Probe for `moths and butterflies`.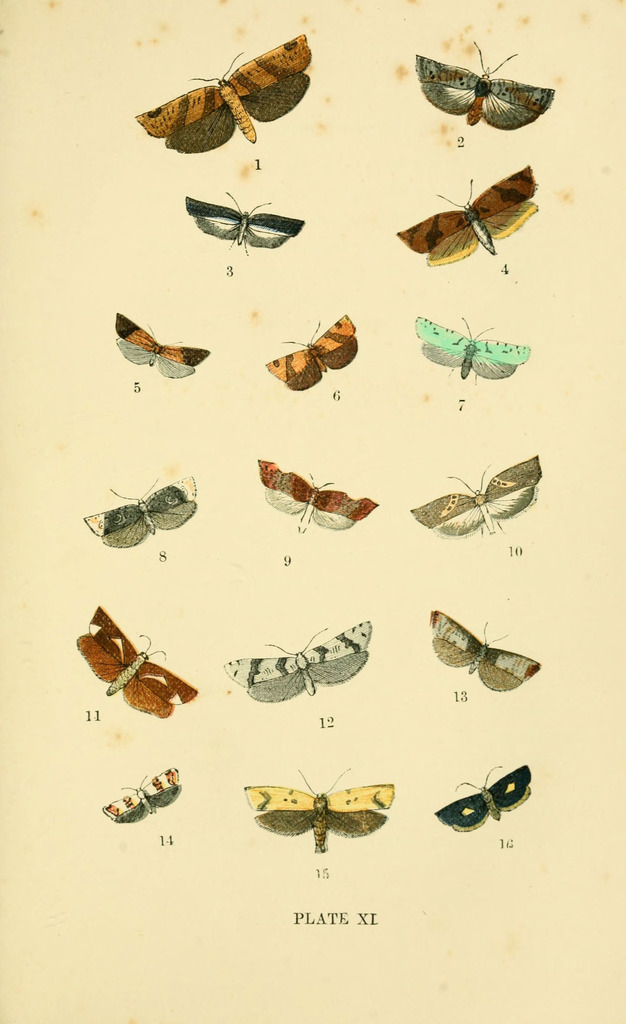
Probe result: (408, 40, 556, 131).
